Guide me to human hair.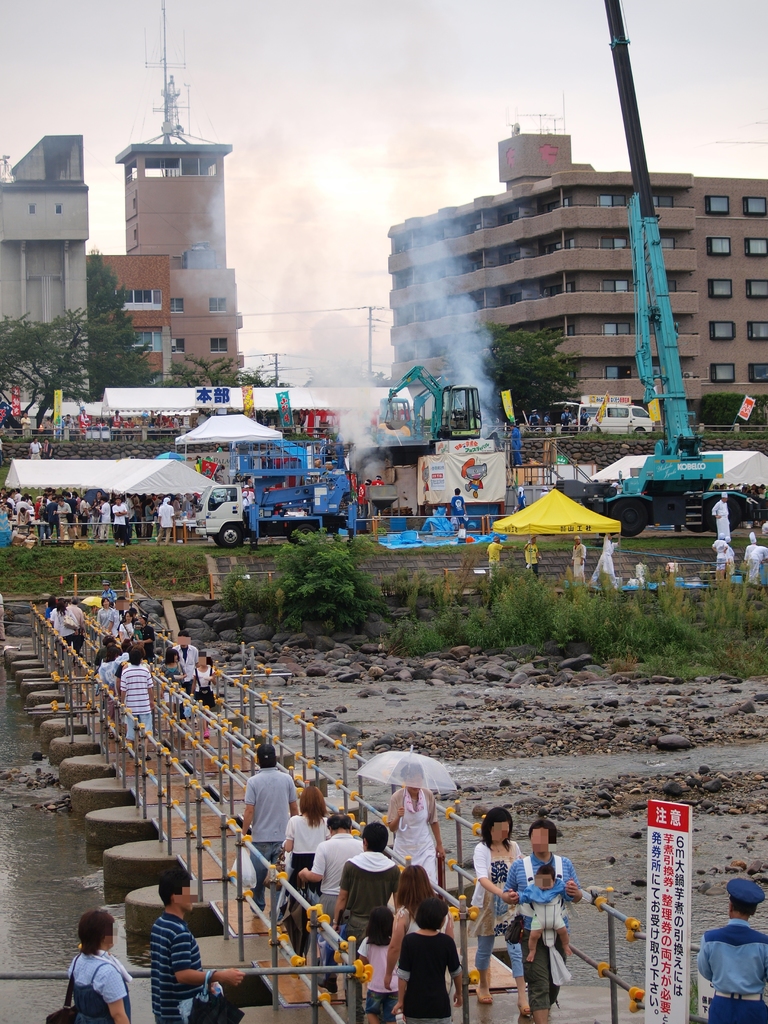
Guidance: bbox=[121, 640, 132, 652].
